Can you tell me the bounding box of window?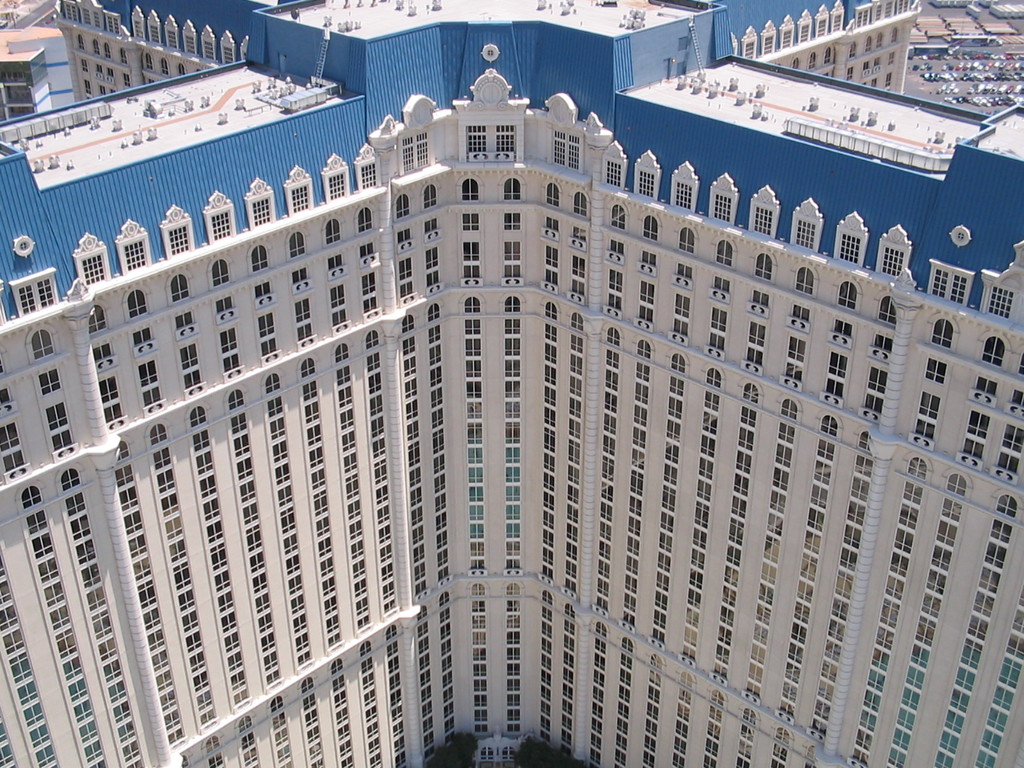
545:182:561:207.
